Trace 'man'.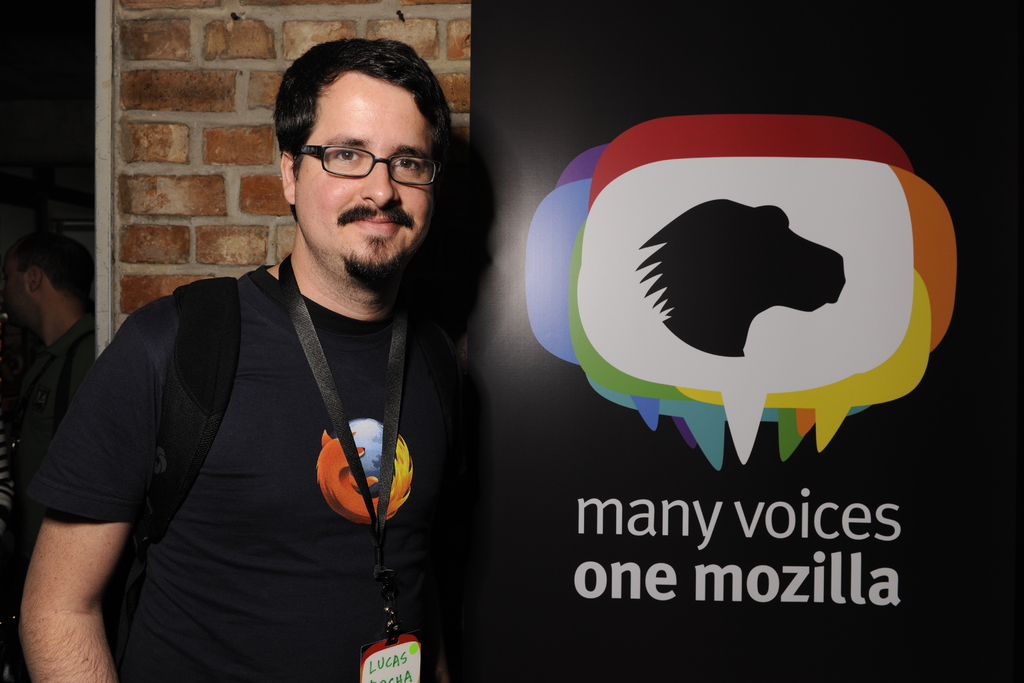
Traced to {"left": 36, "top": 53, "right": 524, "bottom": 670}.
